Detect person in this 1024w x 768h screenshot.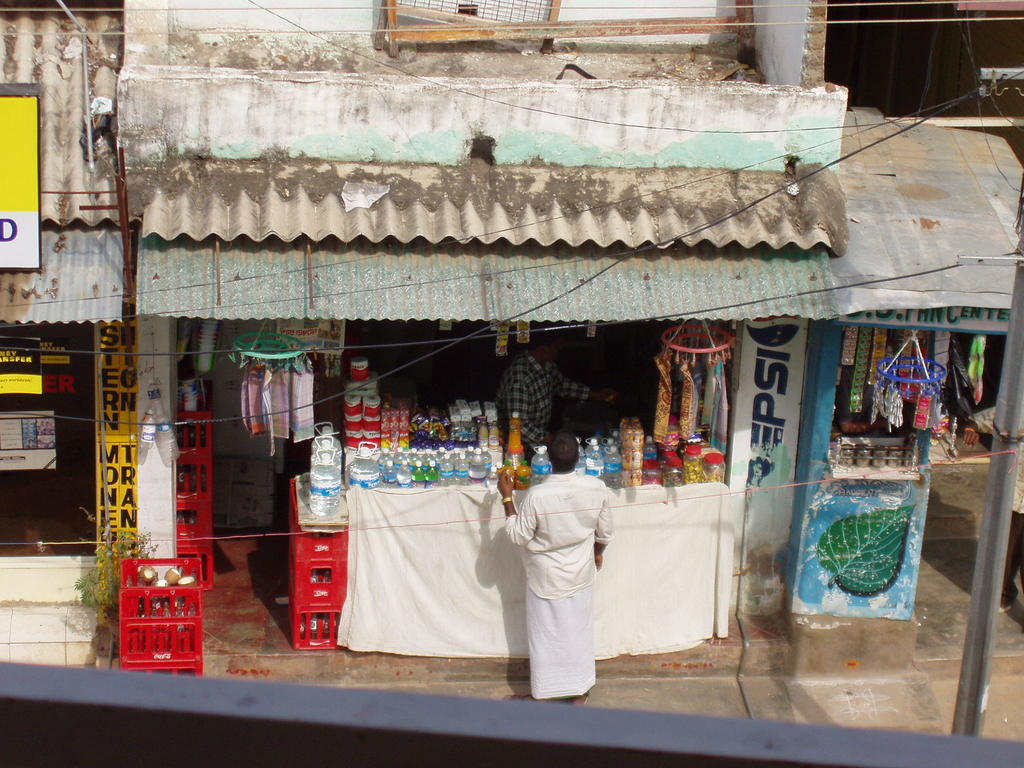
Detection: detection(490, 321, 613, 468).
